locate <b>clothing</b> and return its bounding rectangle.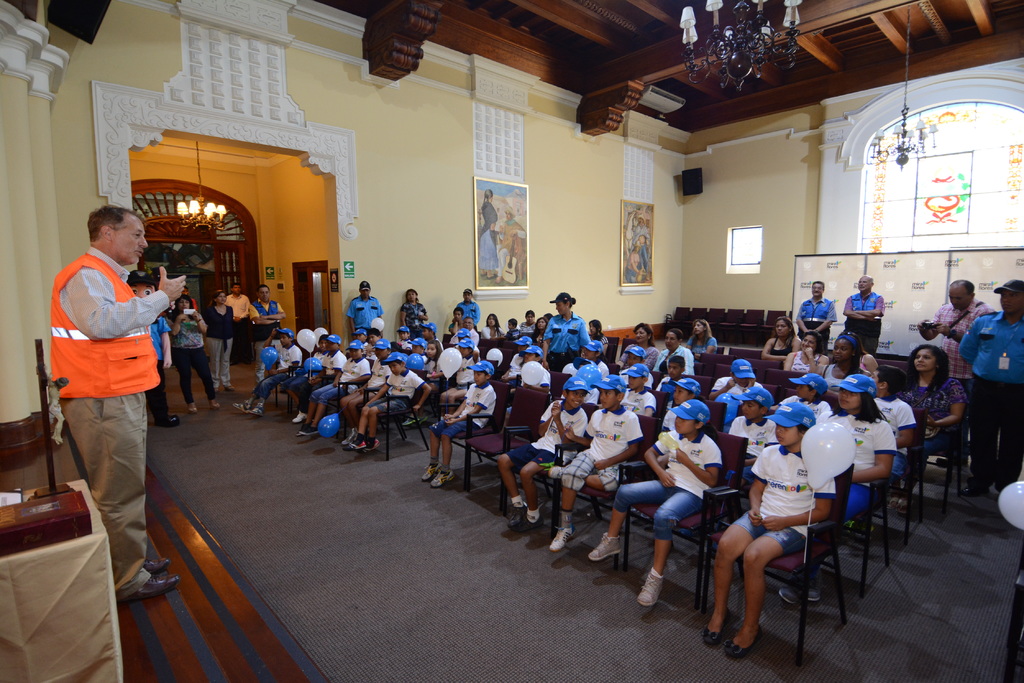
{"x1": 170, "y1": 309, "x2": 218, "y2": 402}.
